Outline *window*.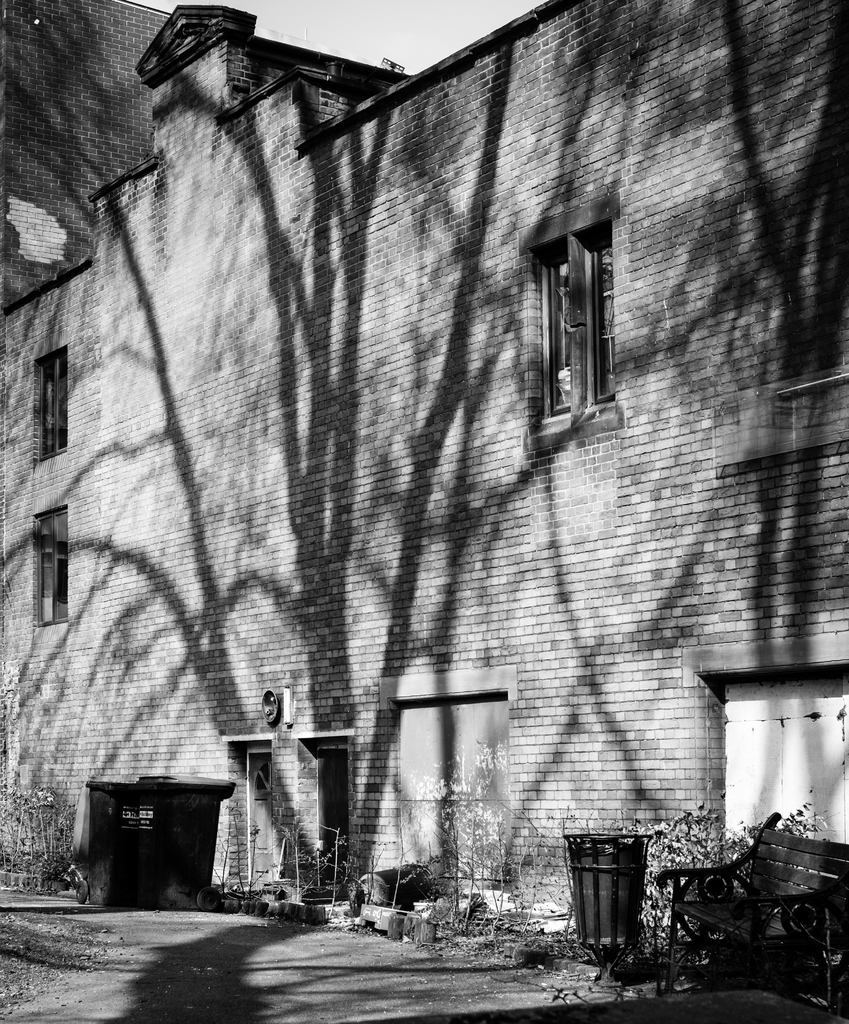
Outline: (x1=36, y1=503, x2=67, y2=626).
